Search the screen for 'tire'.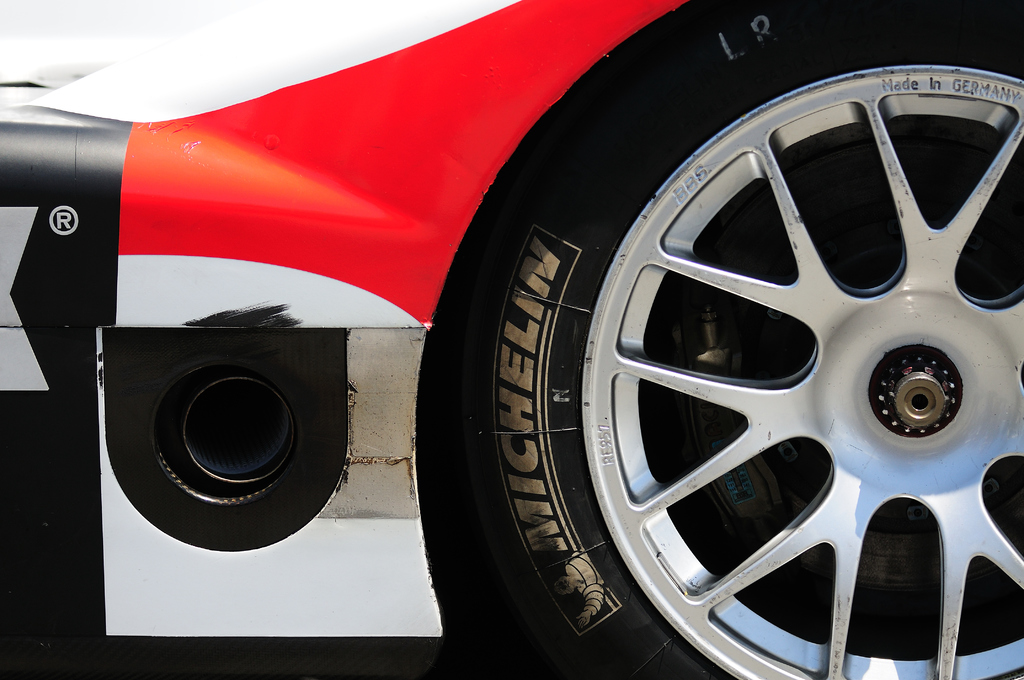
Found at 460/0/1023/679.
